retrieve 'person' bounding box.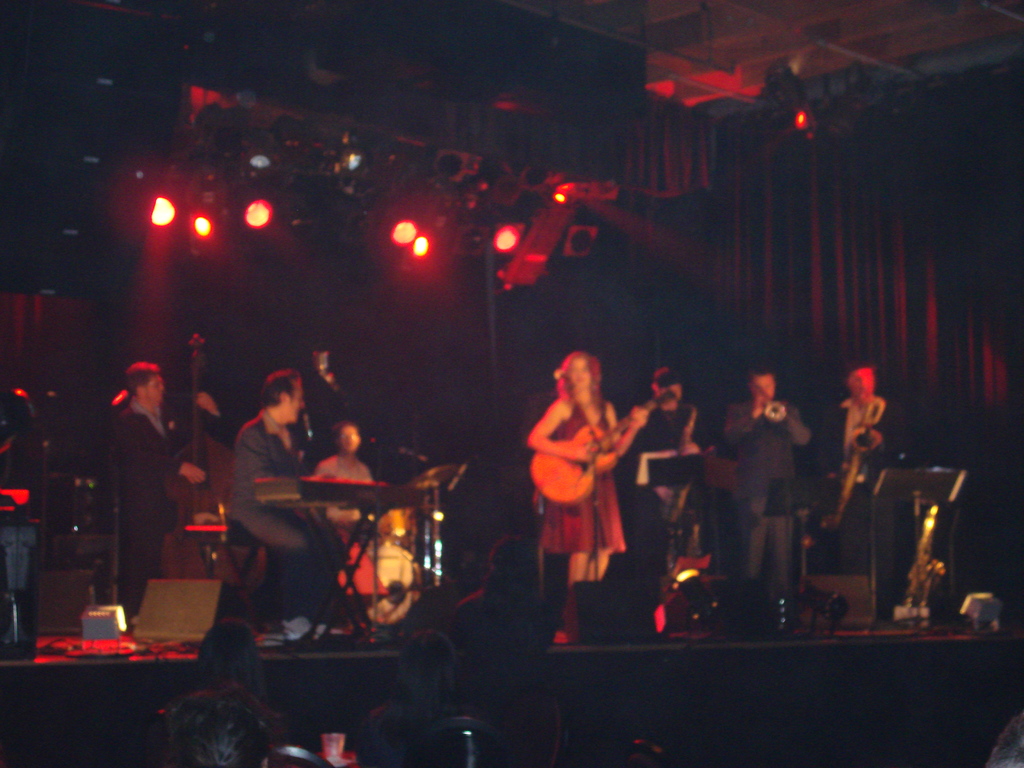
Bounding box: {"left": 191, "top": 620, "right": 273, "bottom": 706}.
